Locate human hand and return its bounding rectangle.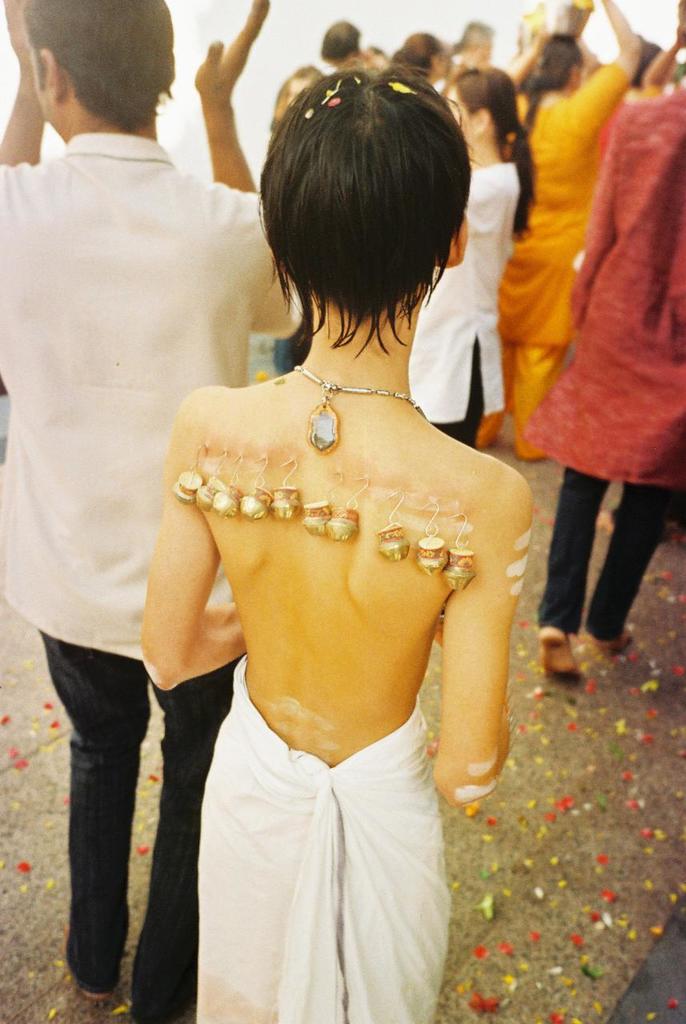
4, 0, 27, 74.
